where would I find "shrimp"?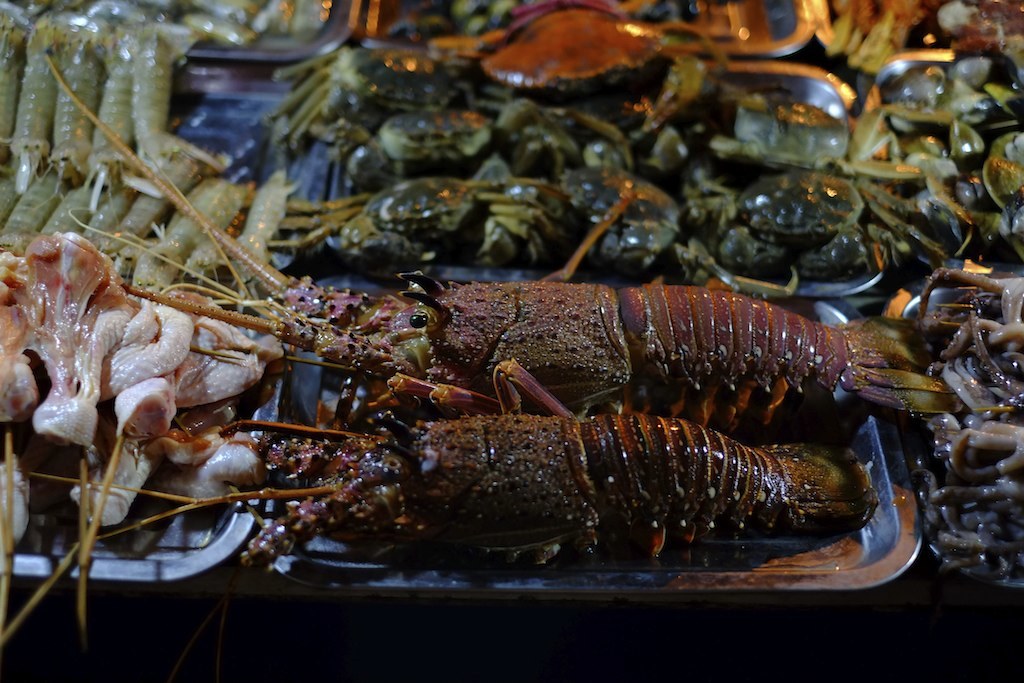
At (0,411,877,642).
